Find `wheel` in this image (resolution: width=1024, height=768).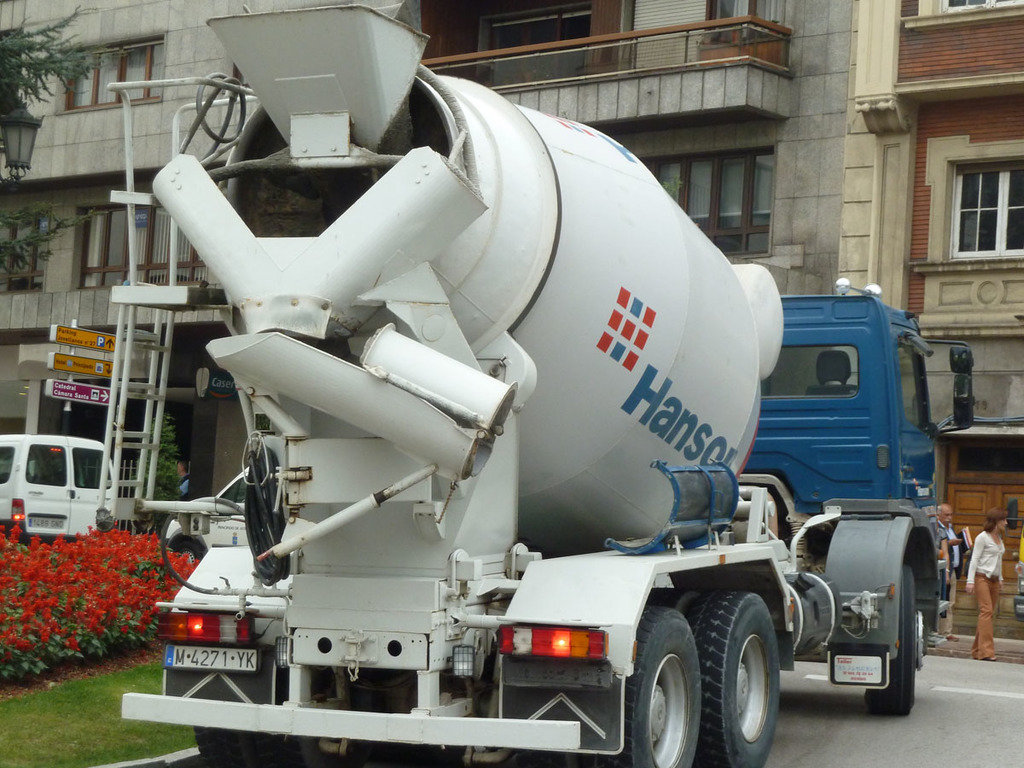
<box>867,561,926,718</box>.
